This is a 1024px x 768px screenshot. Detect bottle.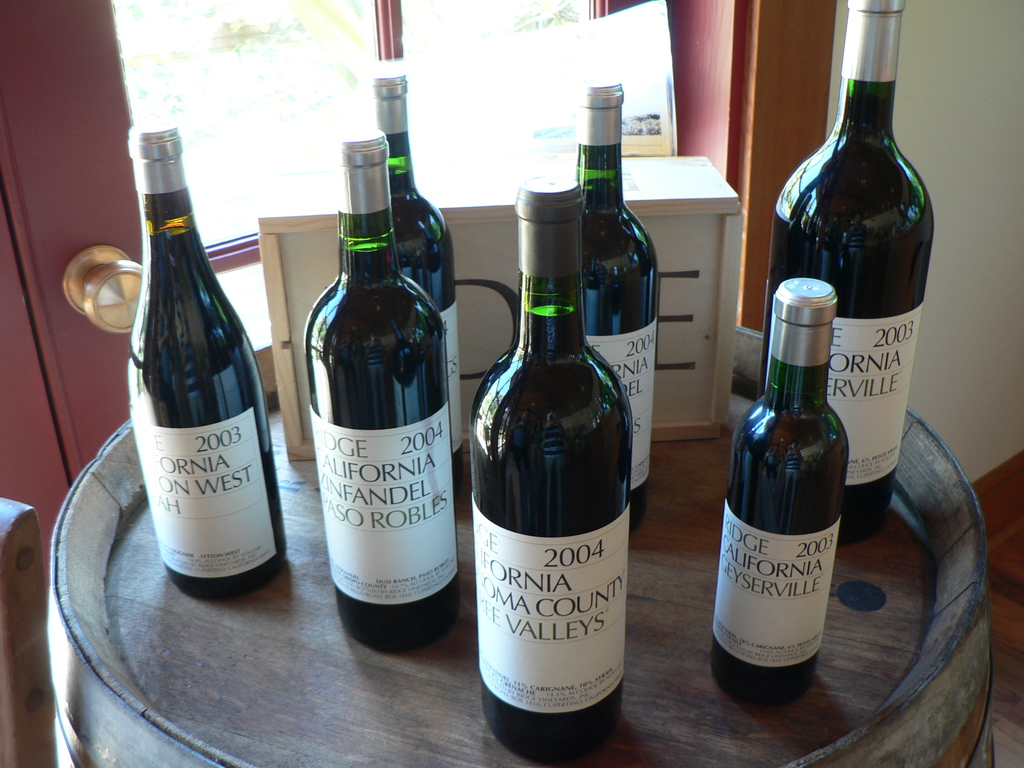
left=709, top=278, right=854, bottom=711.
